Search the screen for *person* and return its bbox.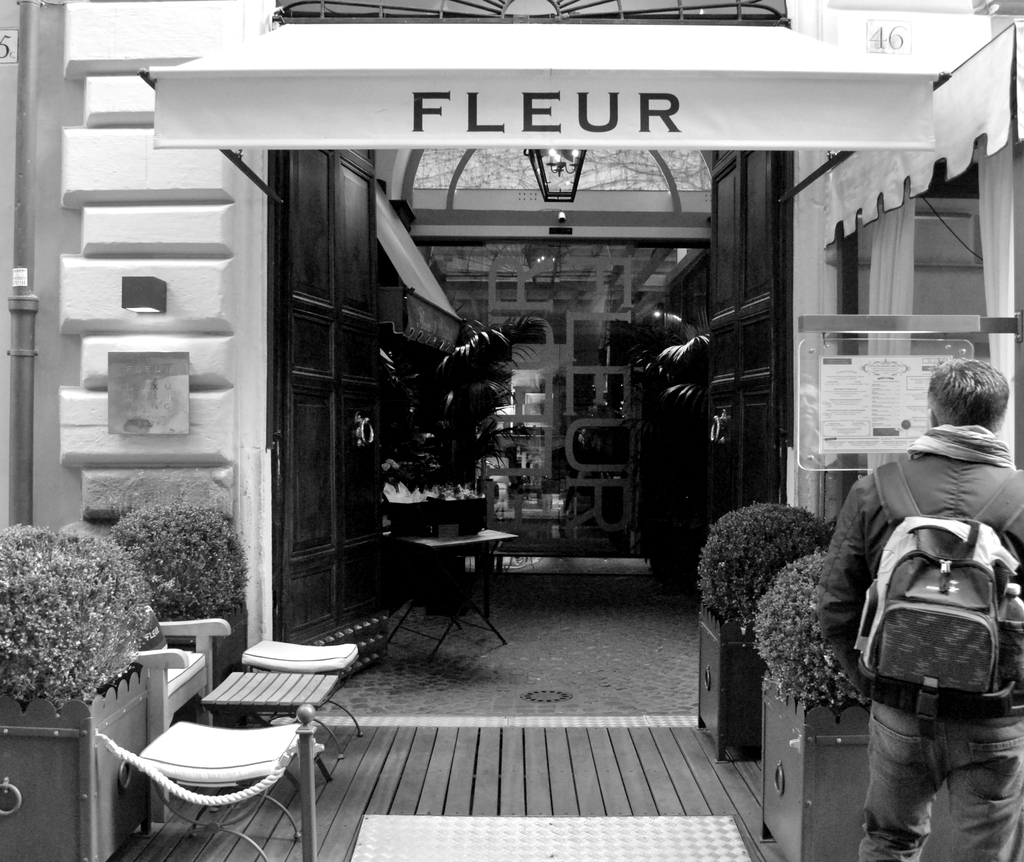
Found: rect(810, 361, 1023, 860).
